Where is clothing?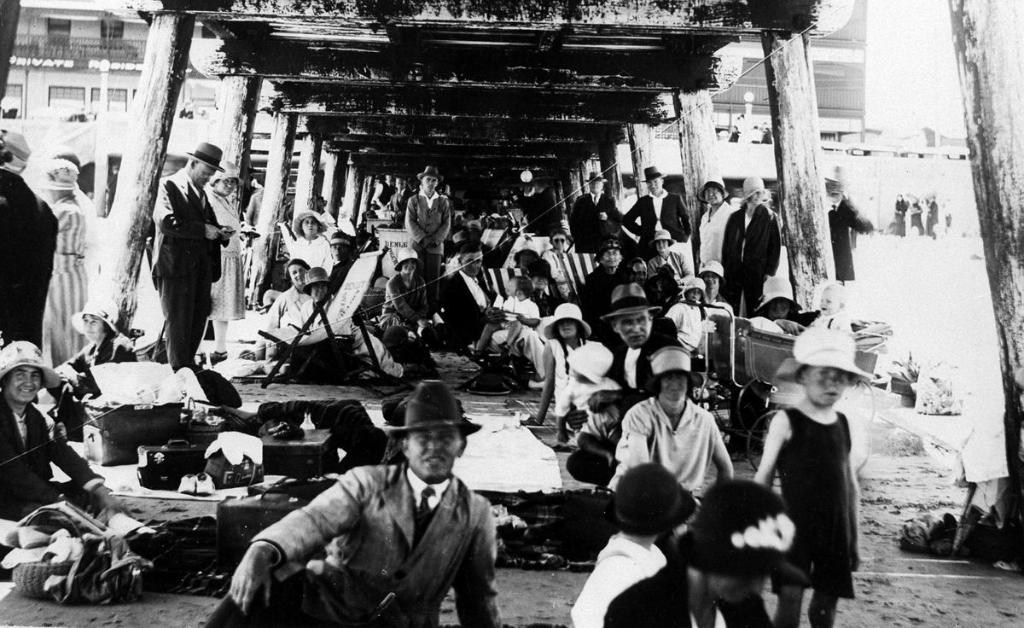
left=487, top=289, right=556, bottom=378.
